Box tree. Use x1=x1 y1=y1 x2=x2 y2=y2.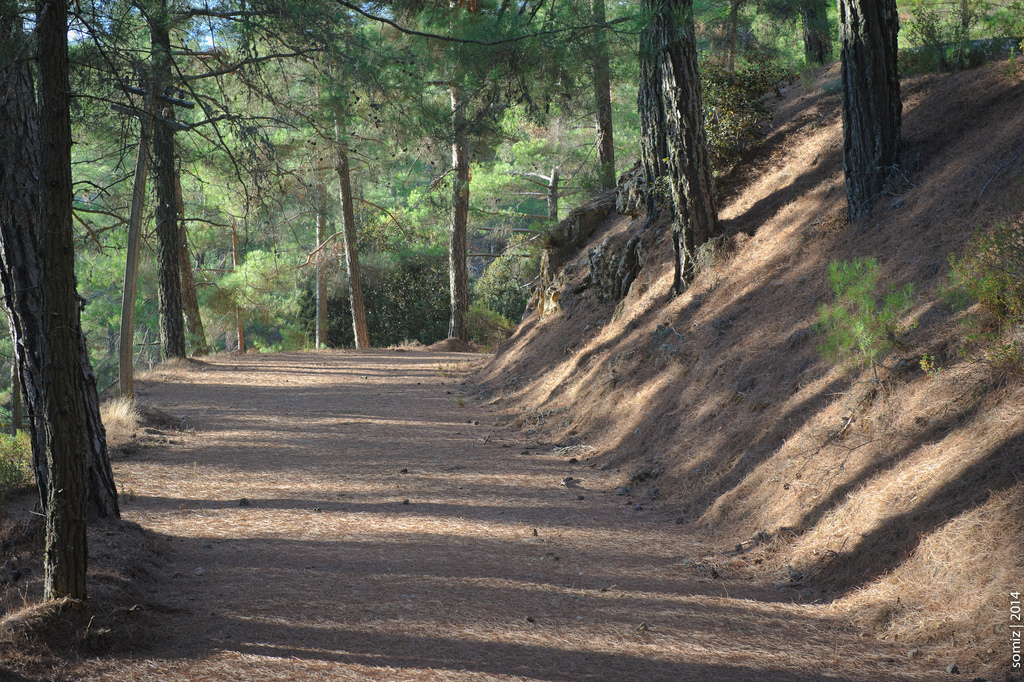
x1=619 y1=0 x2=653 y2=201.
